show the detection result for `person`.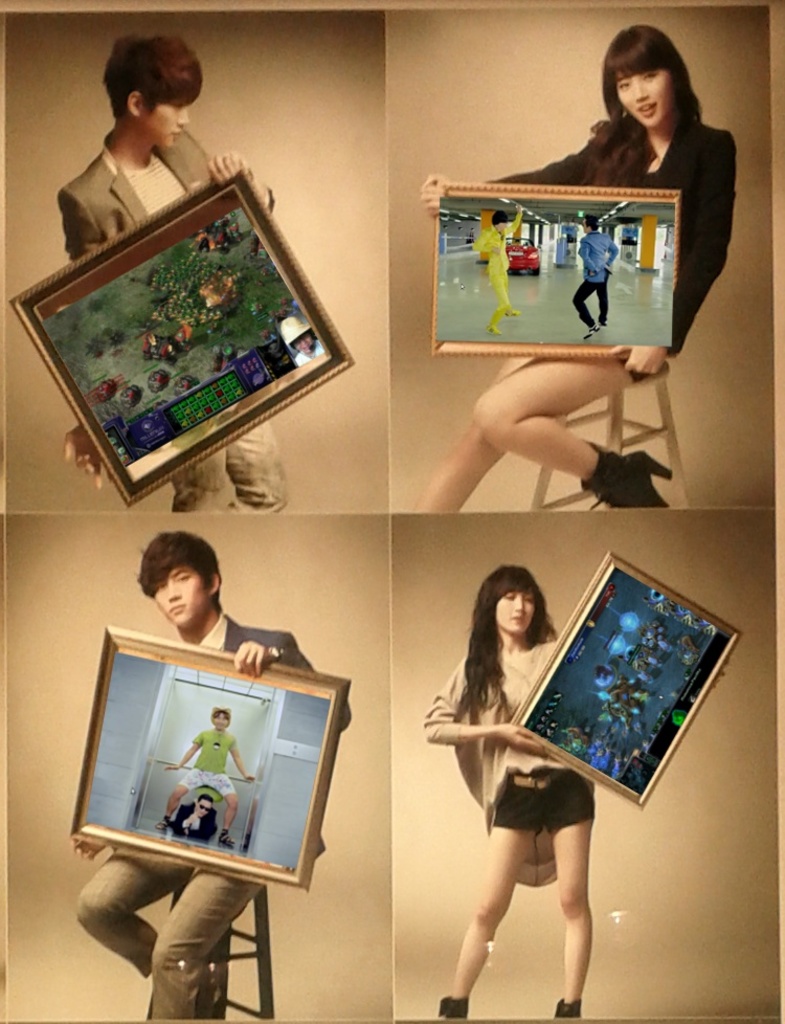
rect(164, 706, 254, 836).
